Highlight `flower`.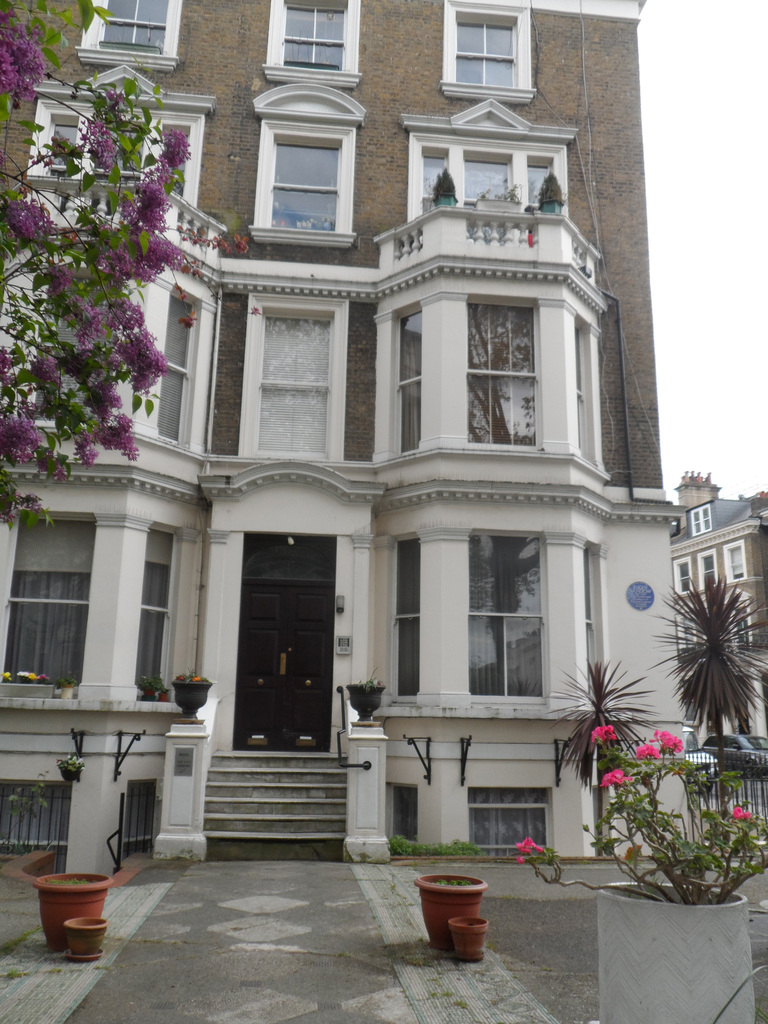
Highlighted region: detection(734, 805, 755, 824).
